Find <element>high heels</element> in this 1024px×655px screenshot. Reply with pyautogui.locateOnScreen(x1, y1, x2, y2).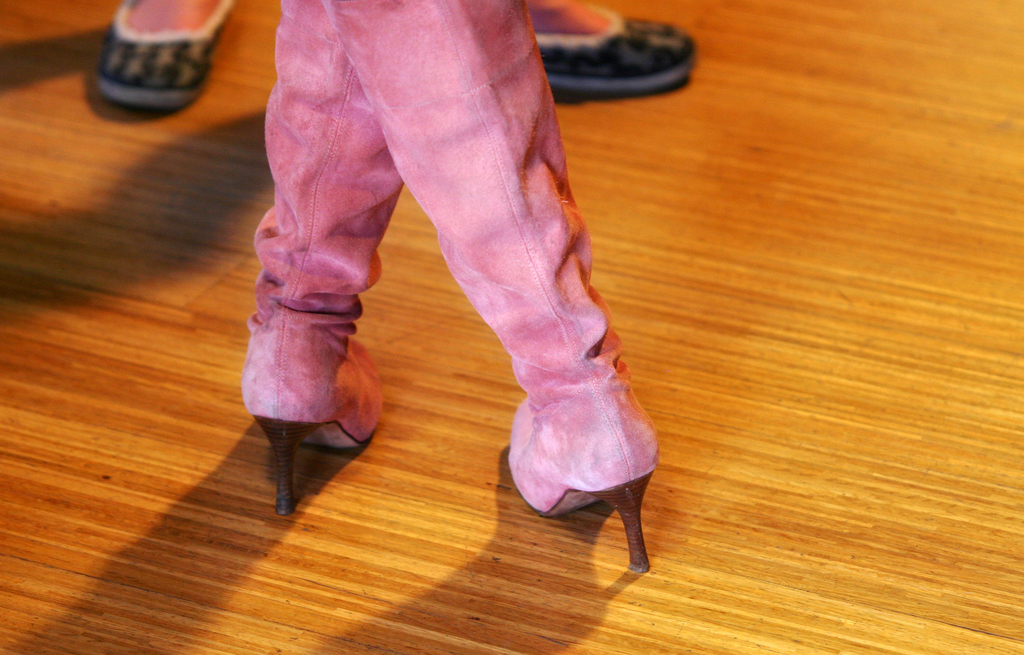
pyautogui.locateOnScreen(315, 0, 659, 570).
